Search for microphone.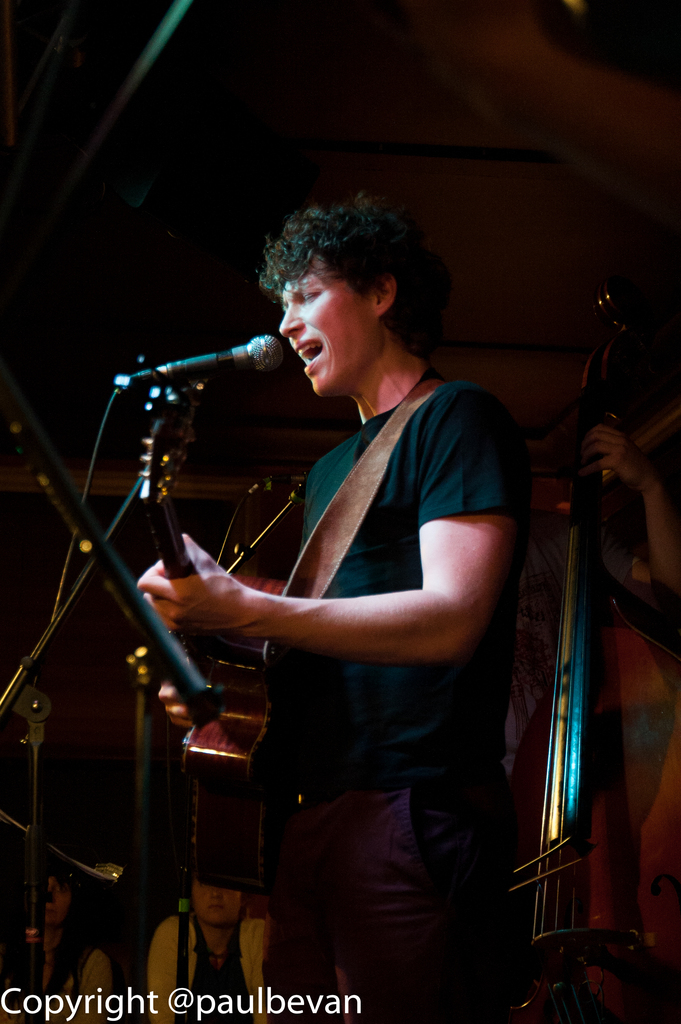
Found at Rect(99, 324, 310, 412).
